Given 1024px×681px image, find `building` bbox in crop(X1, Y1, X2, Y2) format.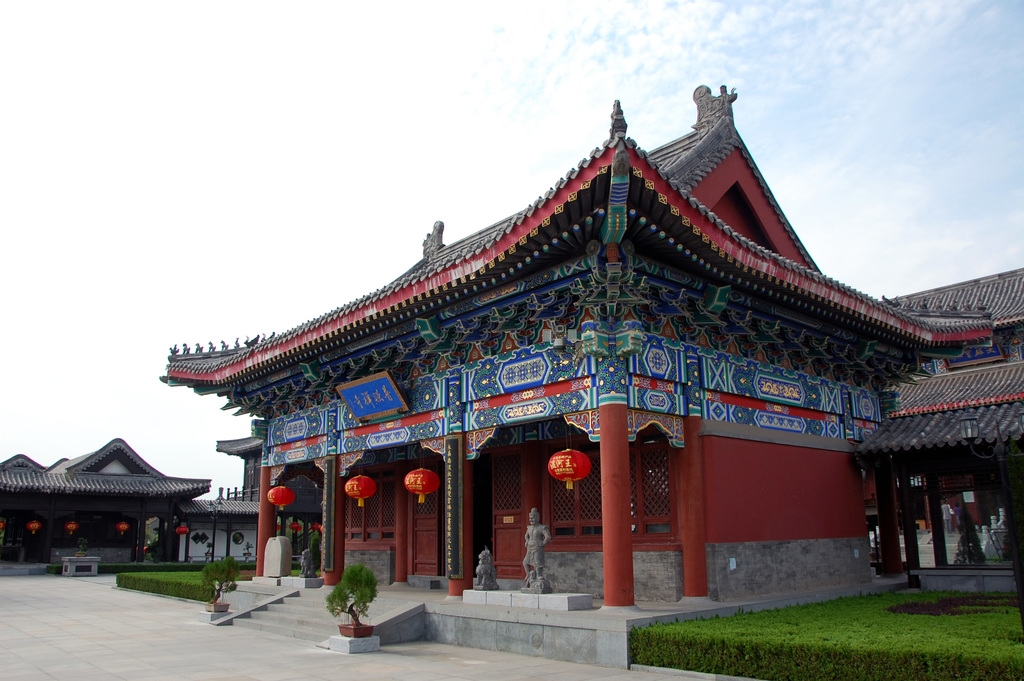
crop(157, 82, 1023, 641).
